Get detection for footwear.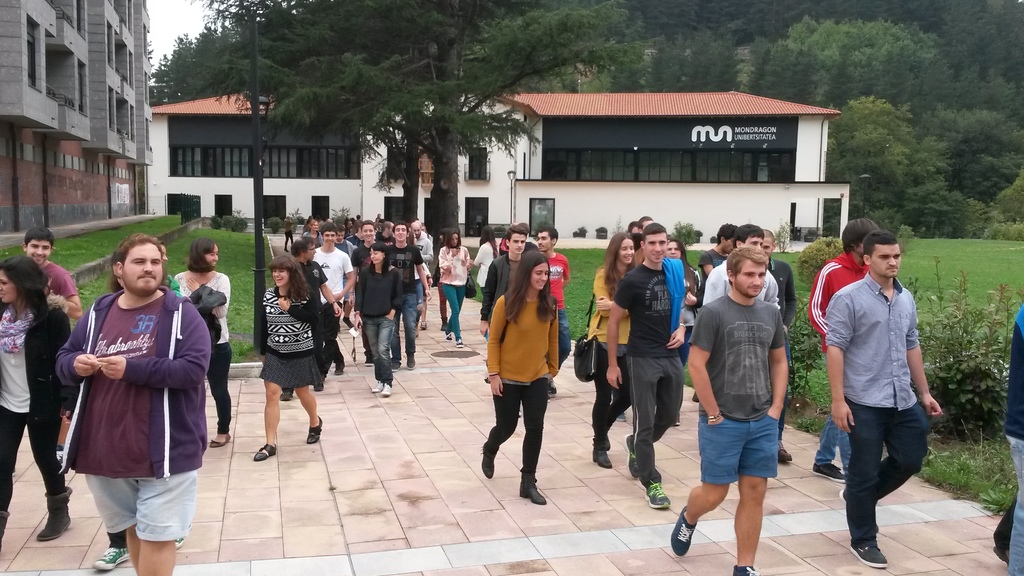
Detection: [x1=390, y1=362, x2=401, y2=371].
